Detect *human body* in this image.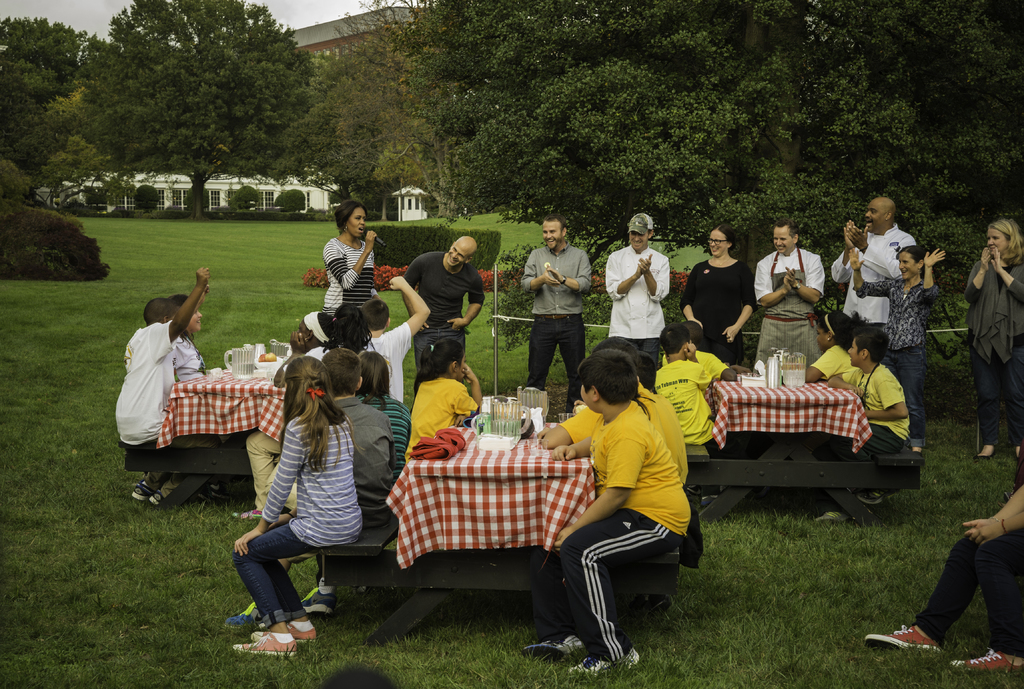
Detection: box(521, 242, 591, 383).
